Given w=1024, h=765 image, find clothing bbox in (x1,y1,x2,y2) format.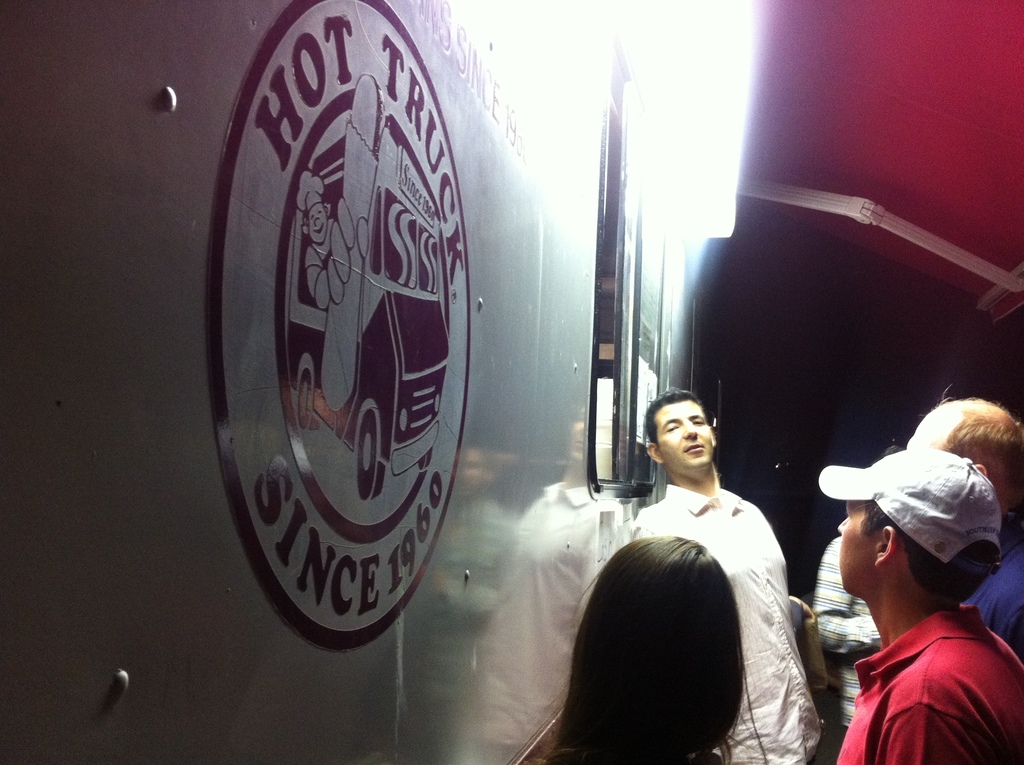
(956,510,1023,659).
